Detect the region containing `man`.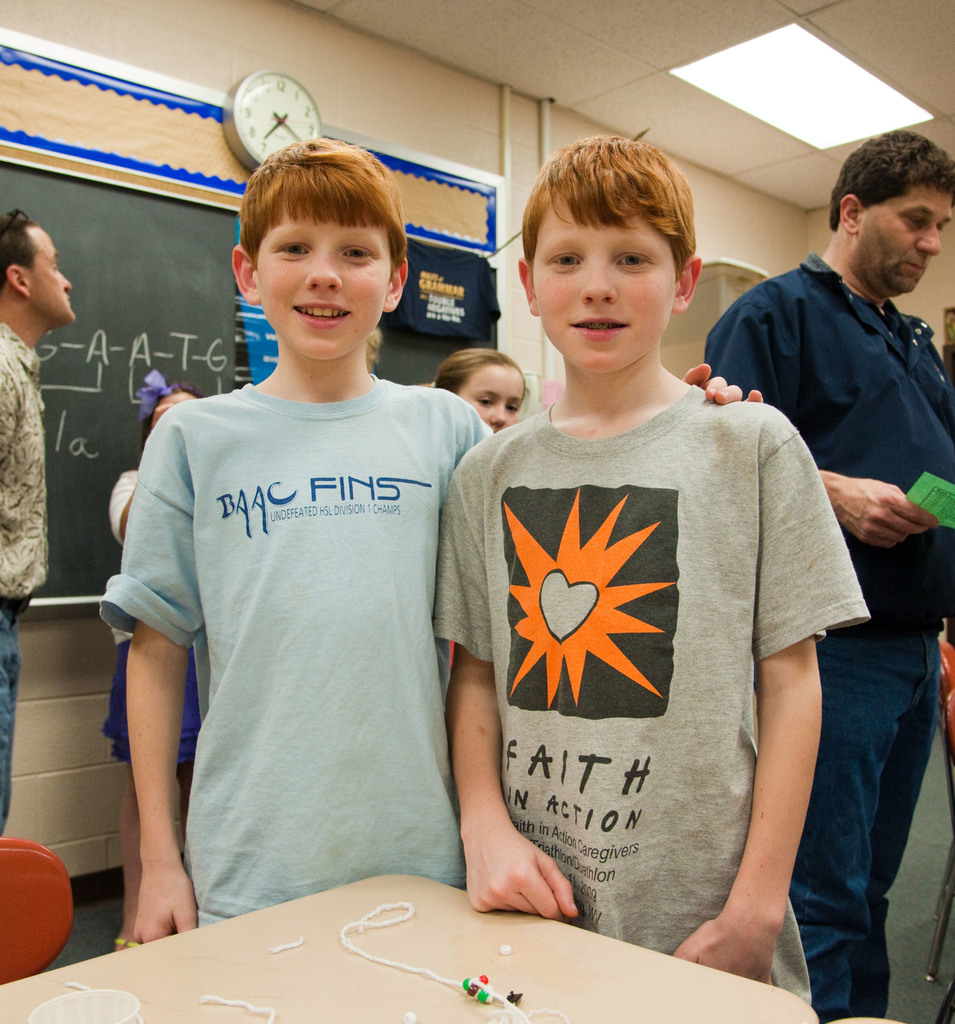
crop(3, 205, 83, 836).
